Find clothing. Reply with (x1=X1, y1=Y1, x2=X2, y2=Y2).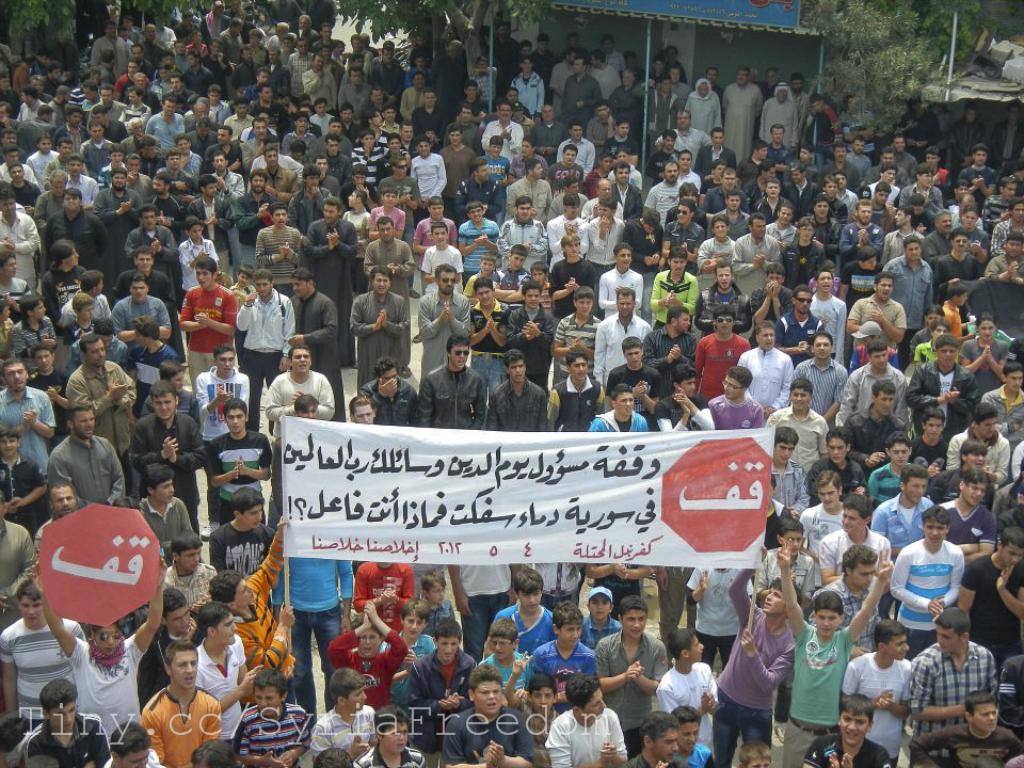
(x1=914, y1=435, x2=948, y2=466).
